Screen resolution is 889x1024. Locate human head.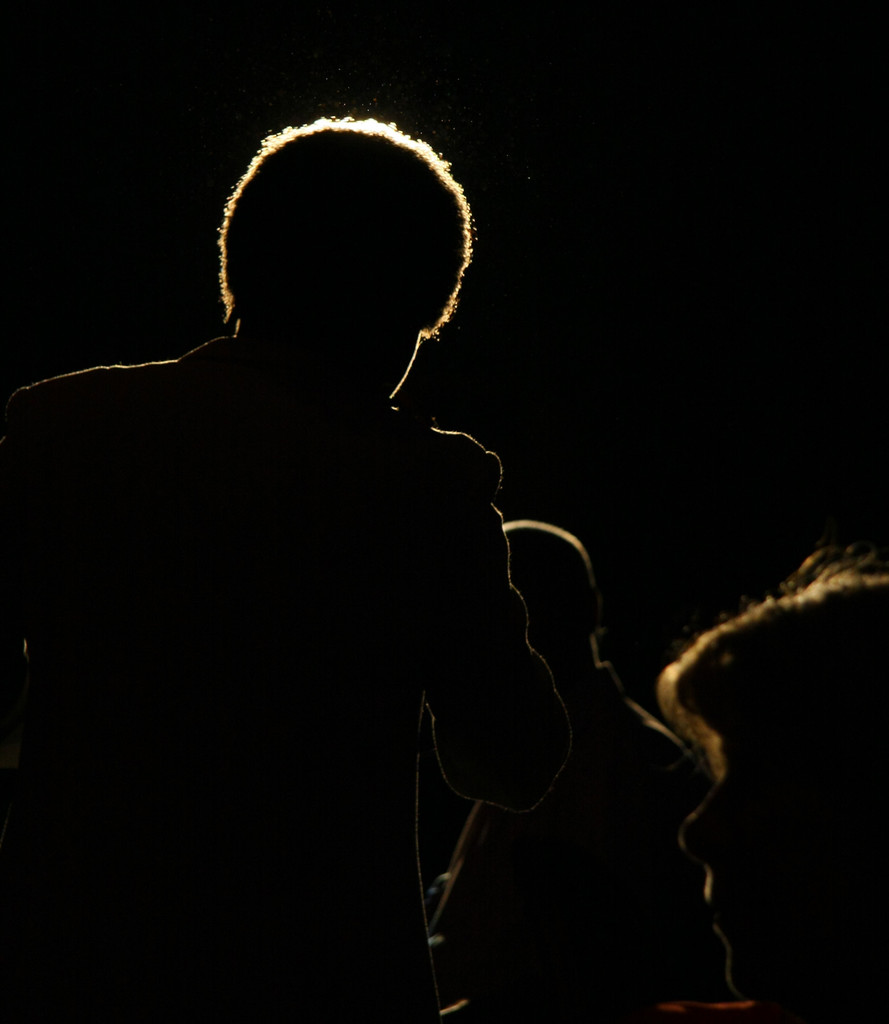
214 113 476 396.
